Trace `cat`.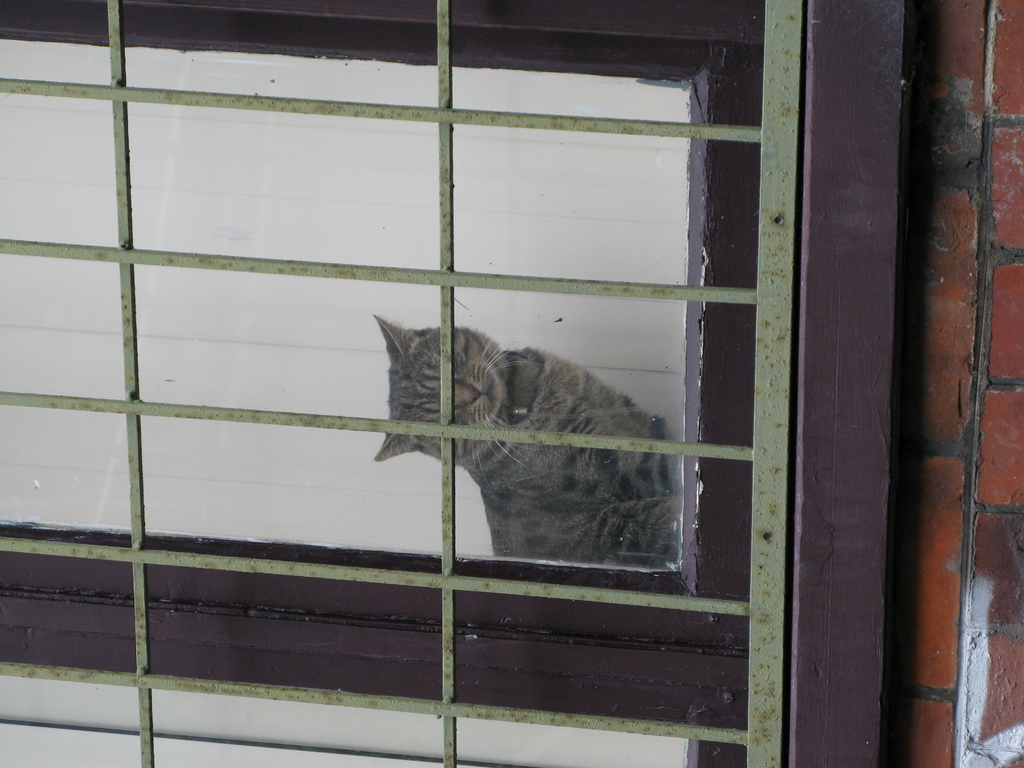
Traced to [x1=374, y1=320, x2=677, y2=572].
